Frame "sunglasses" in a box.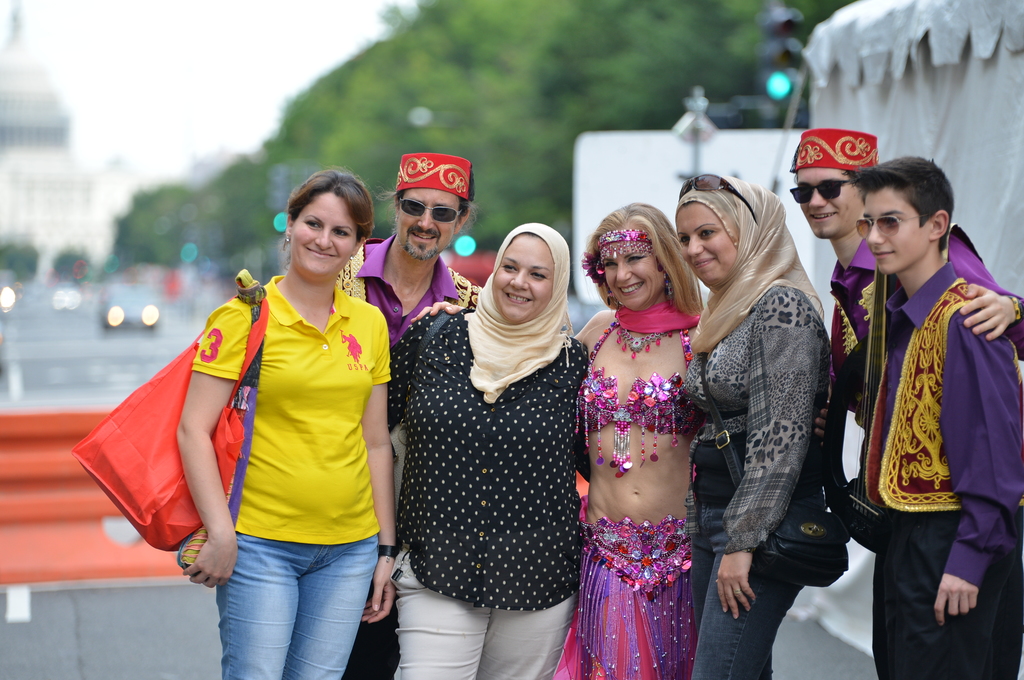
pyautogui.locateOnScreen(788, 181, 855, 204).
